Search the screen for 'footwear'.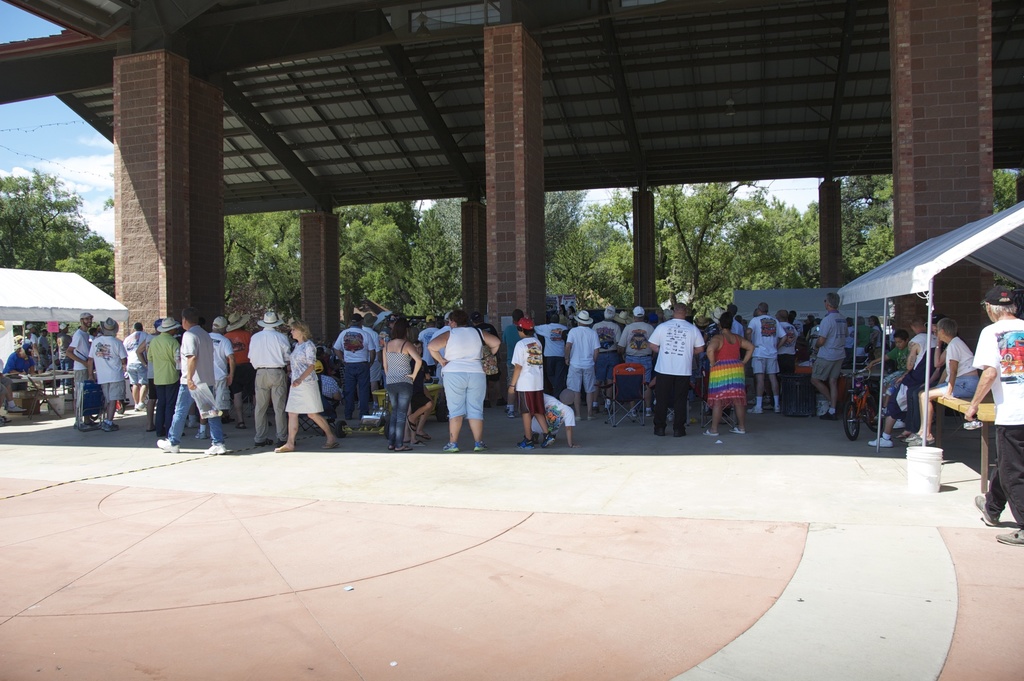
Found at {"left": 643, "top": 407, "right": 655, "bottom": 414}.
